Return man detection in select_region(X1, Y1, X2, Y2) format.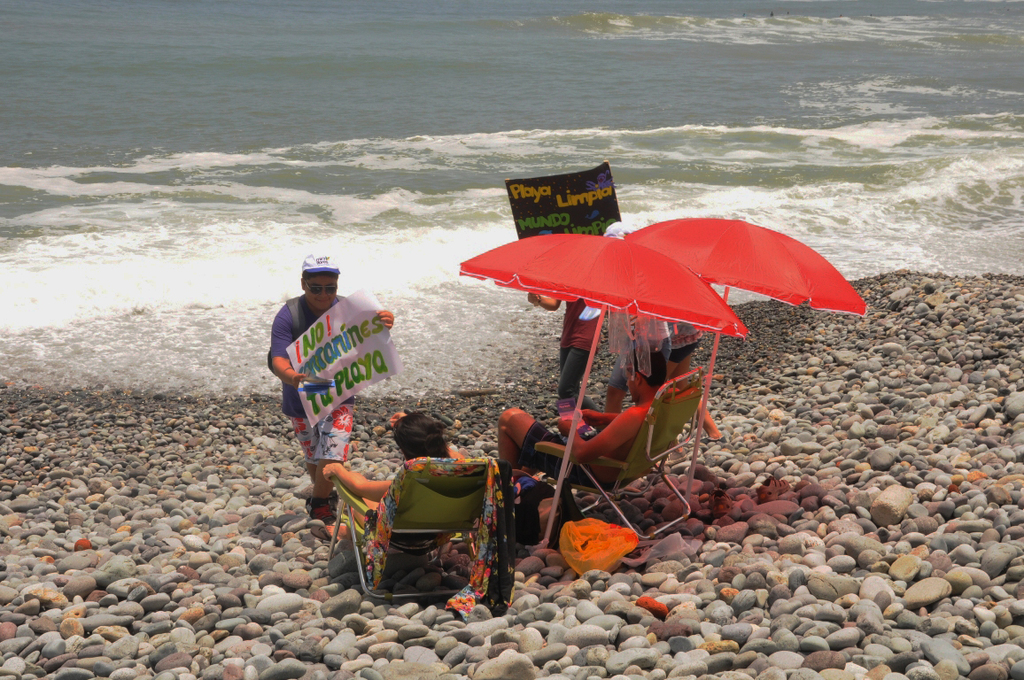
select_region(262, 255, 392, 522).
